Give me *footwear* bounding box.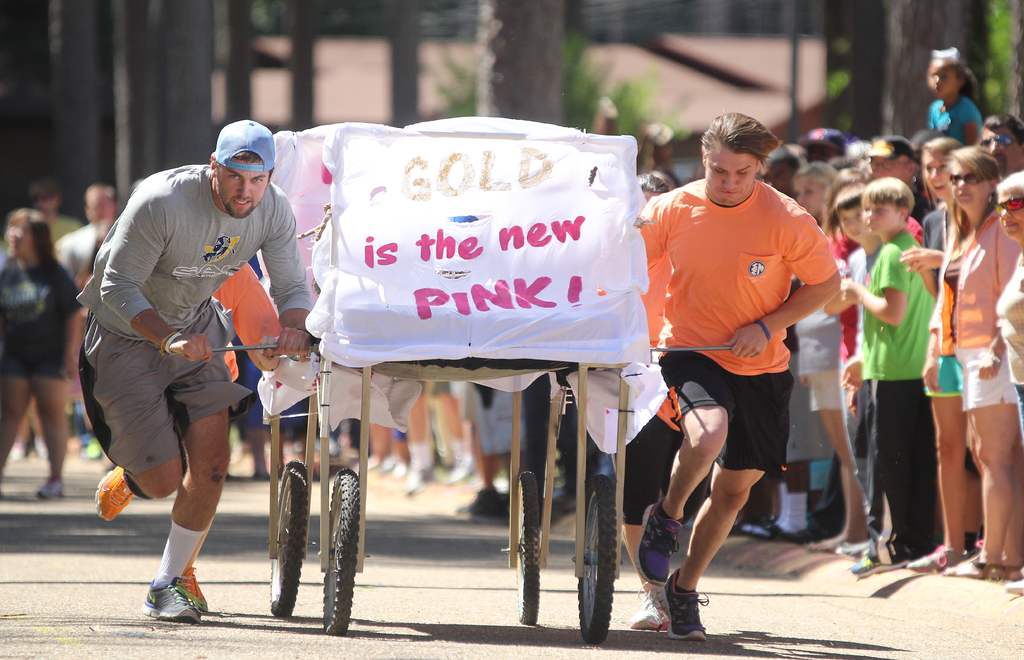
899,544,963,572.
